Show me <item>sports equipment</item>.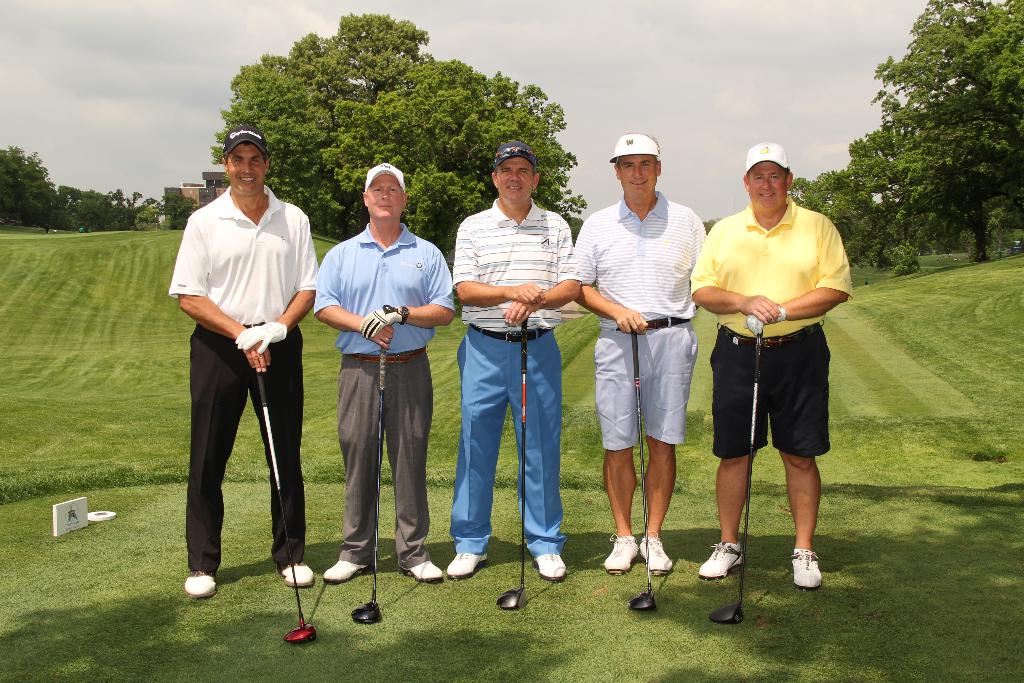
<item>sports equipment</item> is here: (233, 320, 291, 353).
